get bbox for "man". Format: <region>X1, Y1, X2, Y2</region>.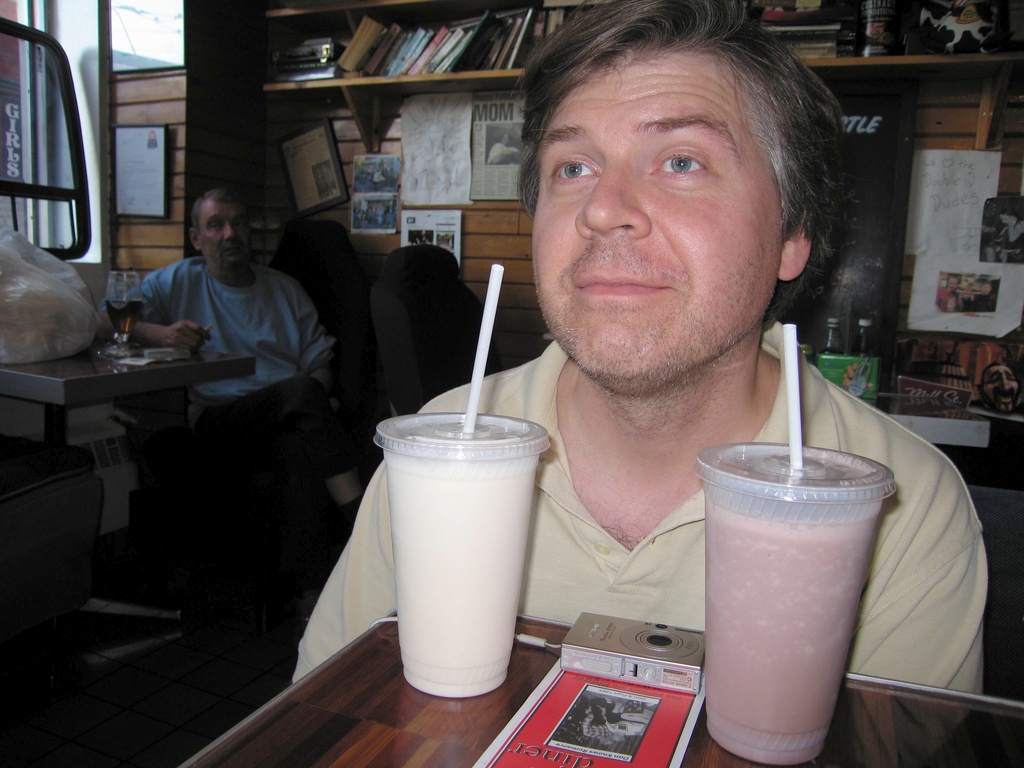
<region>98, 188, 342, 536</region>.
